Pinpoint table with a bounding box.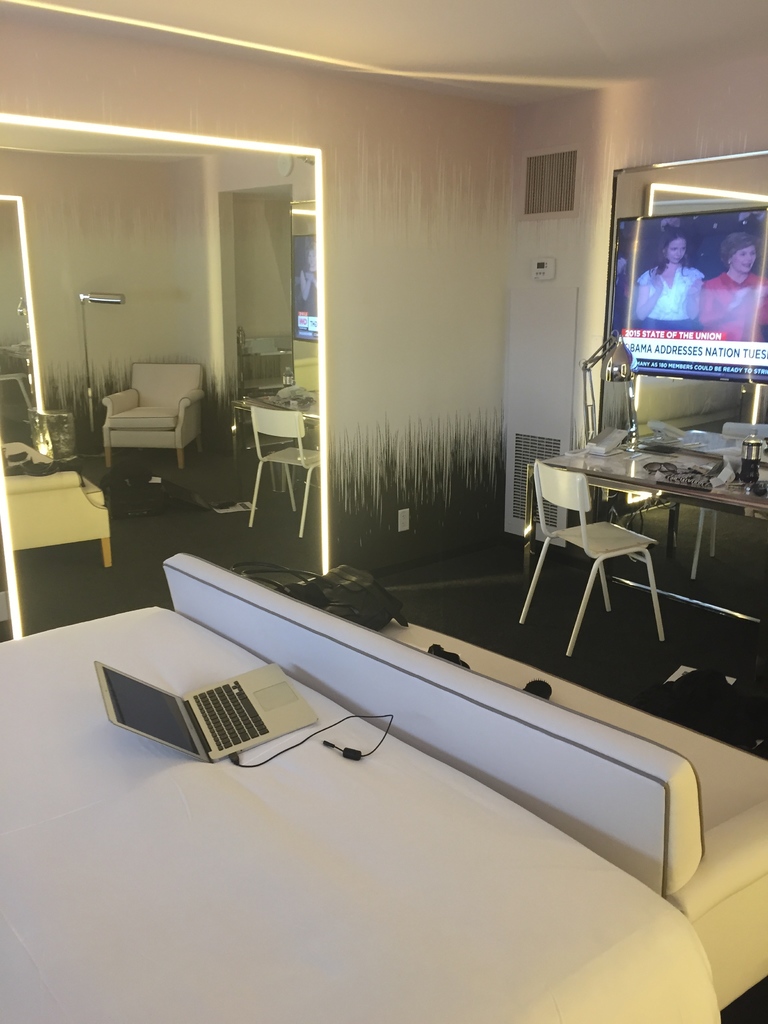
BBox(512, 432, 741, 639).
